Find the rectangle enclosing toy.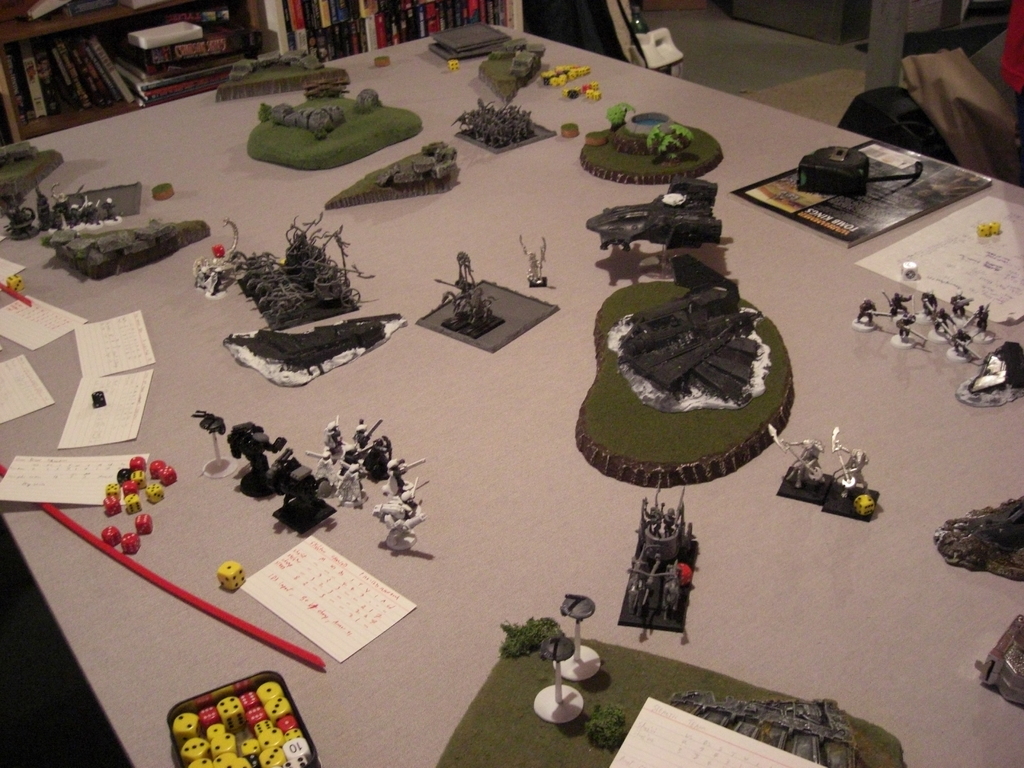
<bbox>324, 147, 456, 209</bbox>.
